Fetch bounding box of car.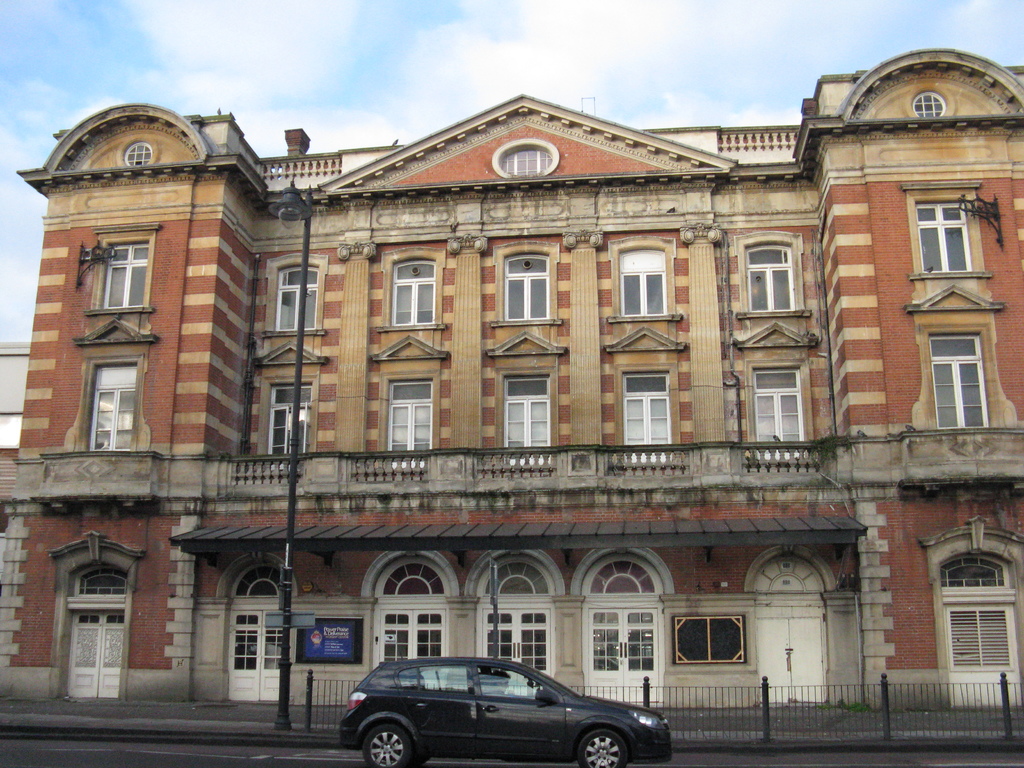
Bbox: <region>338, 652, 674, 767</region>.
